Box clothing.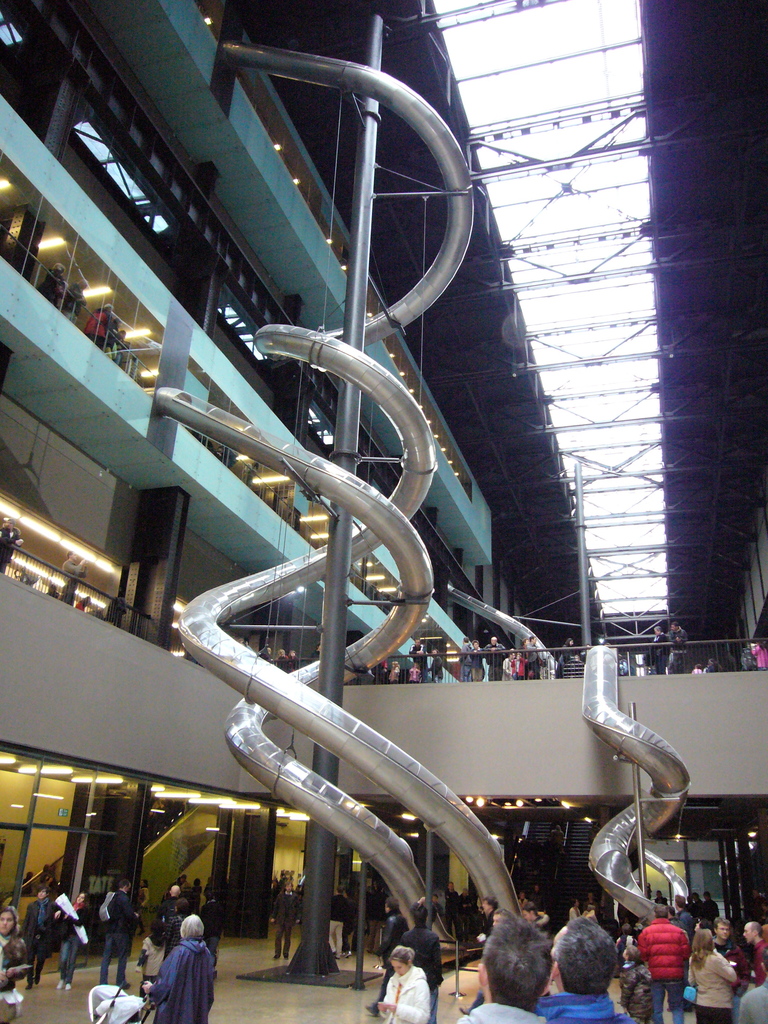
locate(398, 922, 440, 1023).
